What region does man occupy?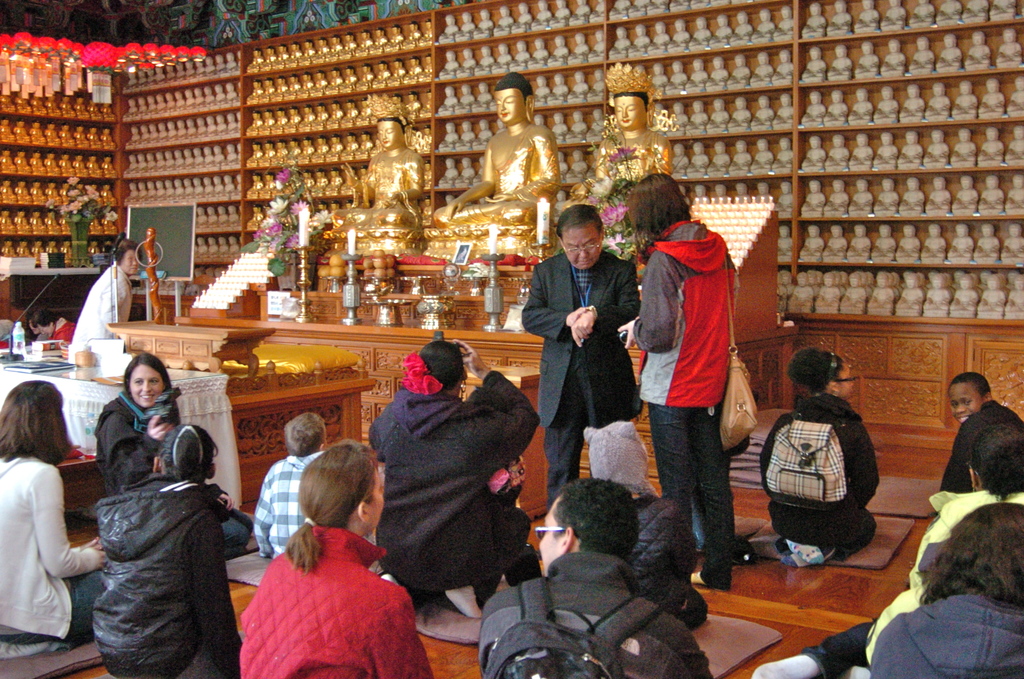
{"left": 66, "top": 236, "right": 141, "bottom": 359}.
